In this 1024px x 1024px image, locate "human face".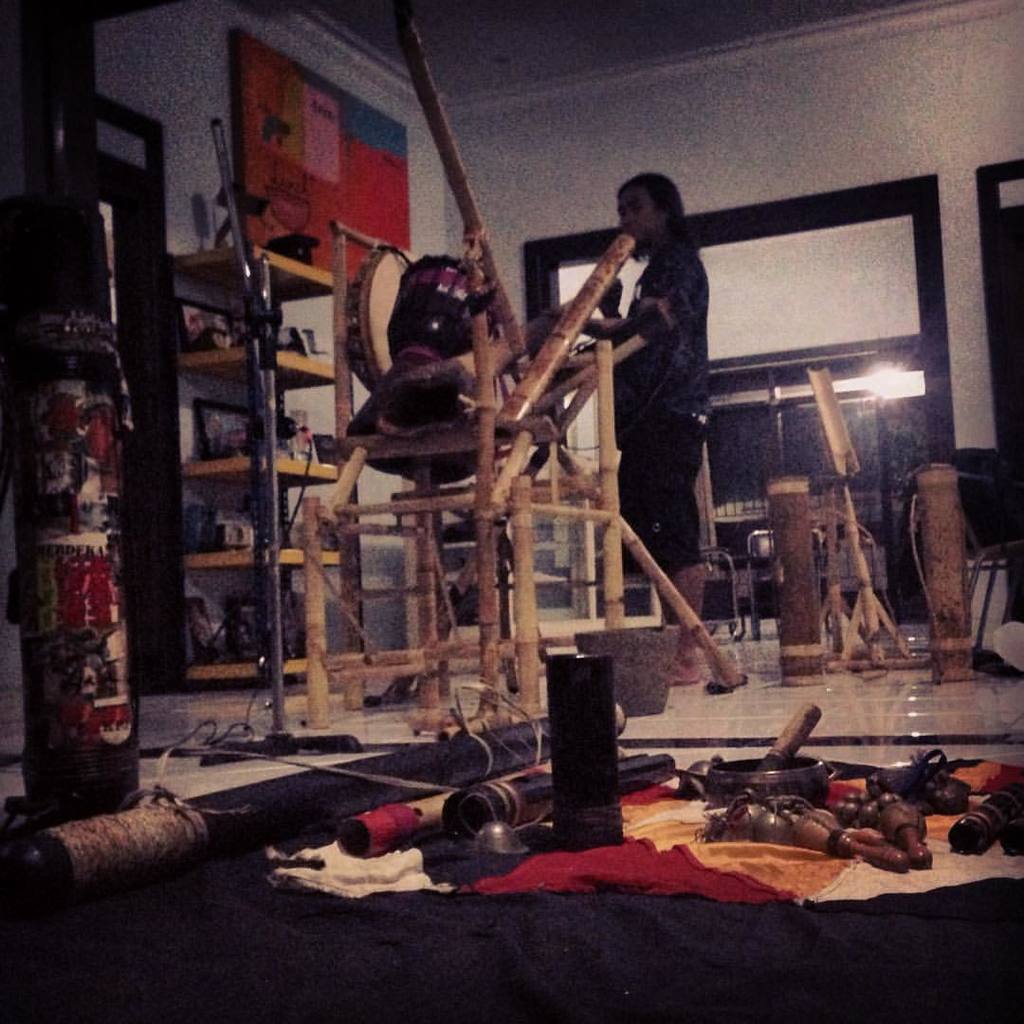
Bounding box: x1=625 y1=187 x2=661 y2=247.
